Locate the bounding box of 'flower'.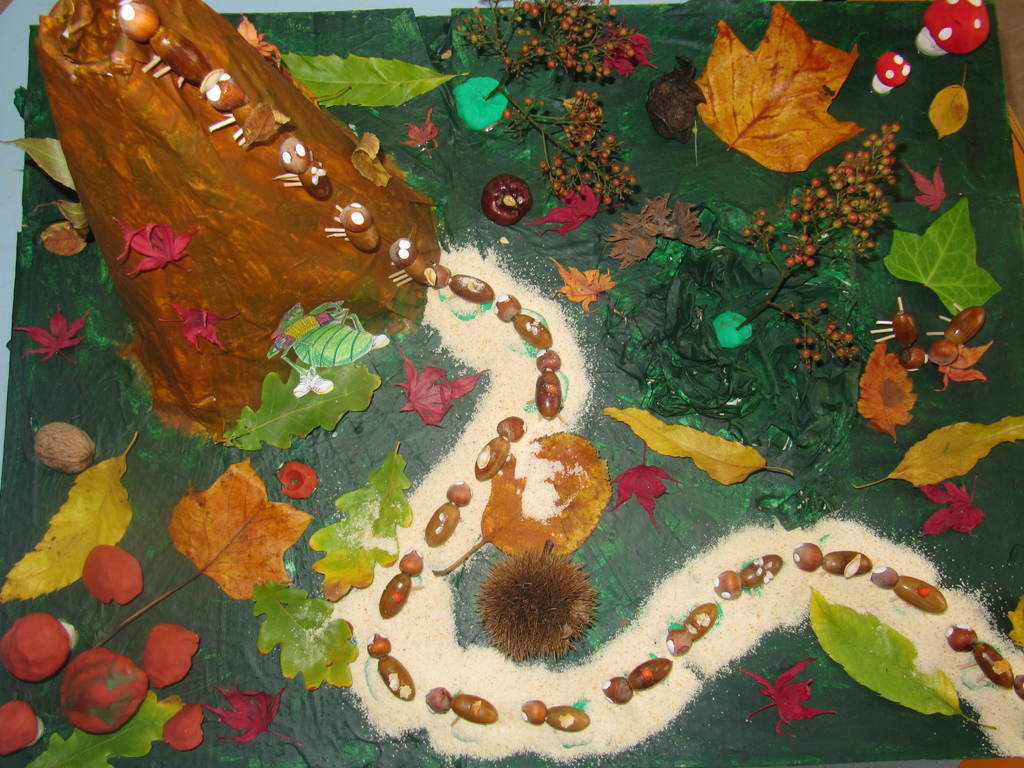
Bounding box: [x1=524, y1=182, x2=627, y2=237].
